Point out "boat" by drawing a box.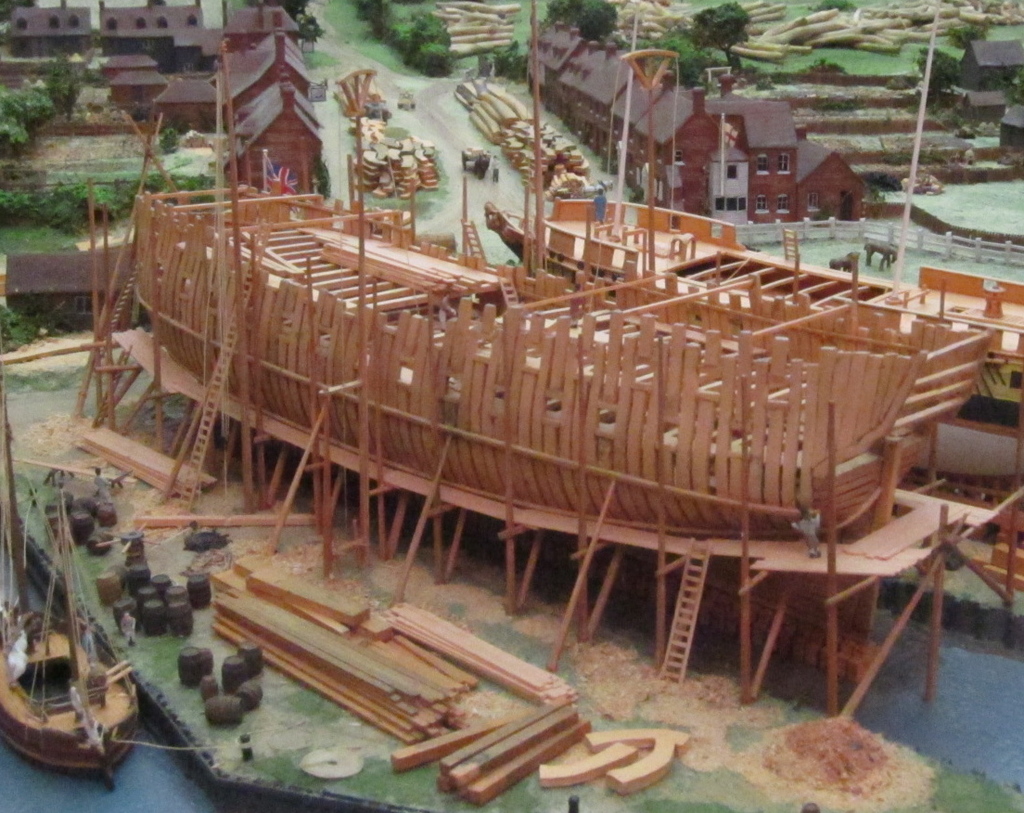
0,372,147,794.
